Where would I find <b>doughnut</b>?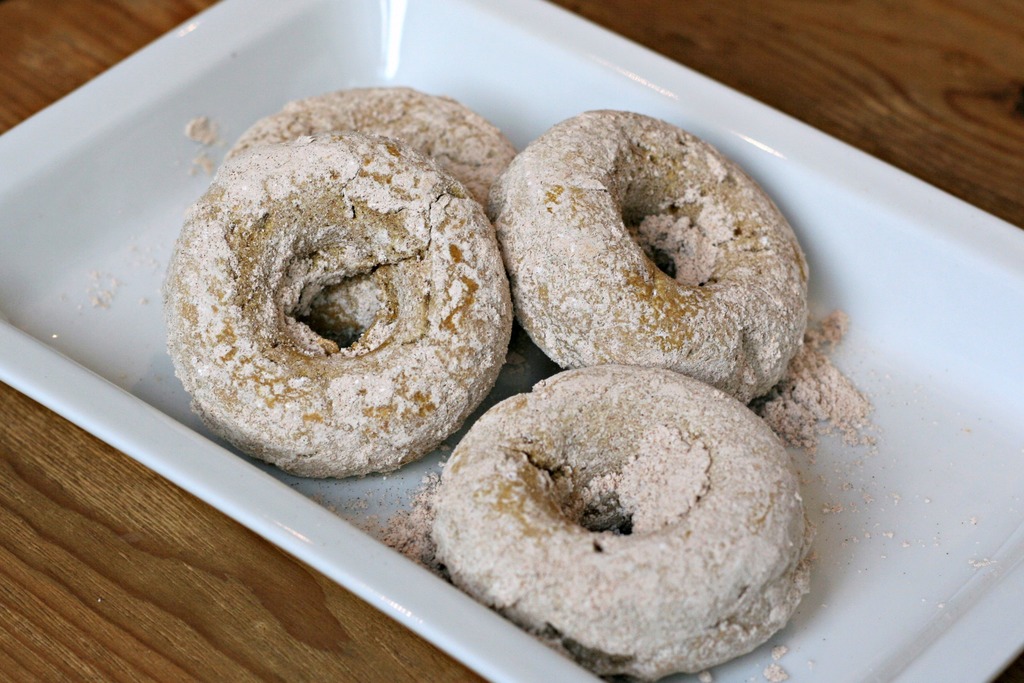
At detection(163, 129, 516, 478).
